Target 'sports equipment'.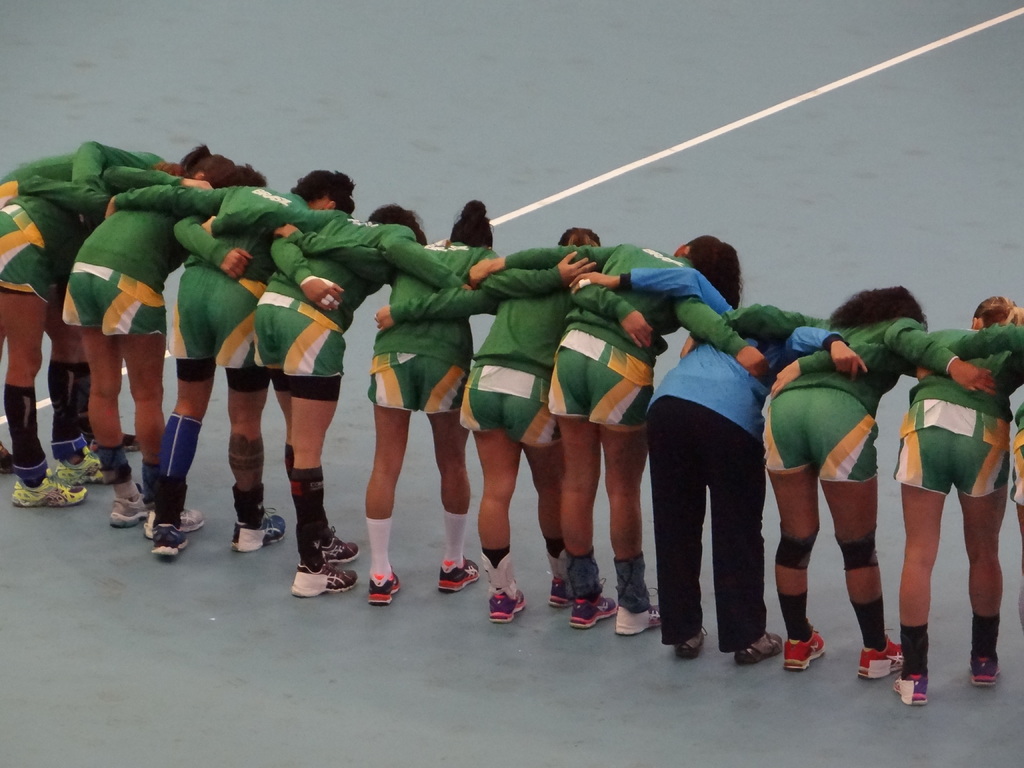
Target region: x1=486 y1=585 x2=524 y2=625.
